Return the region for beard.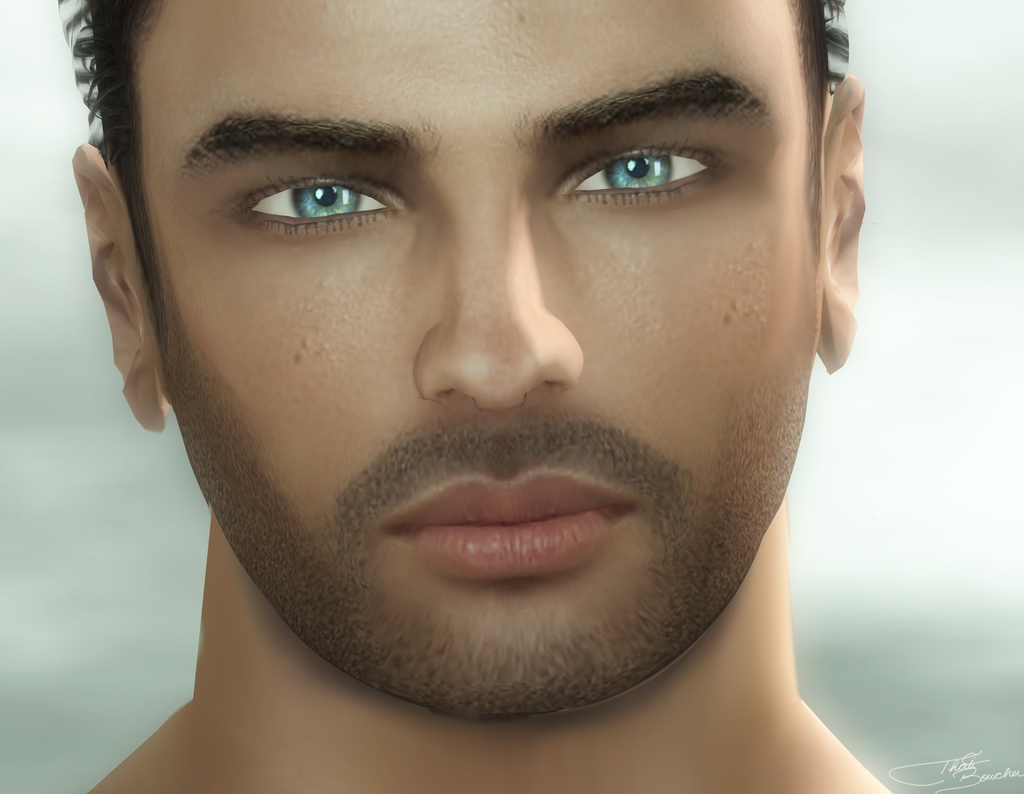
crop(184, 228, 819, 642).
